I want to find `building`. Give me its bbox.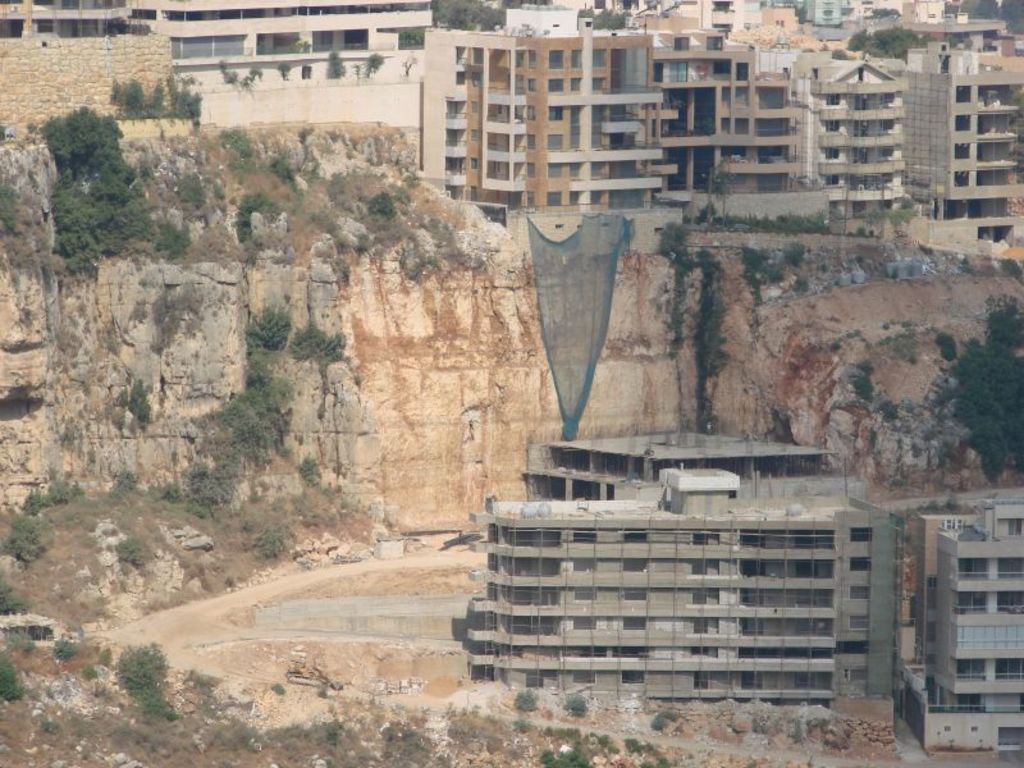
[466, 22, 658, 198].
